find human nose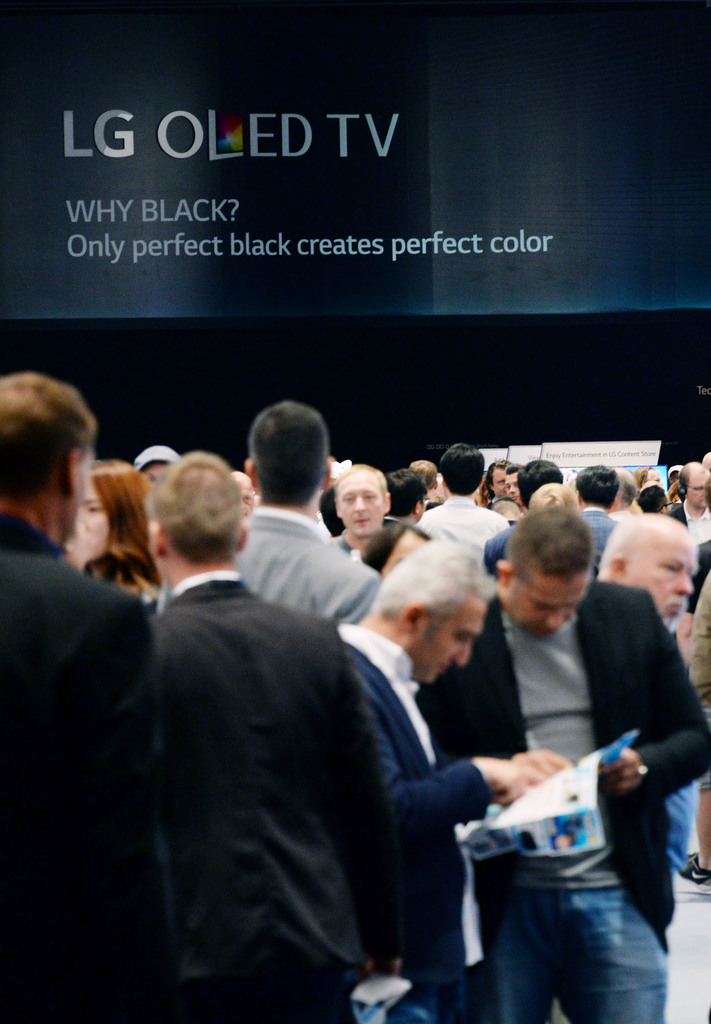
<bbox>660, 481, 665, 483</bbox>
